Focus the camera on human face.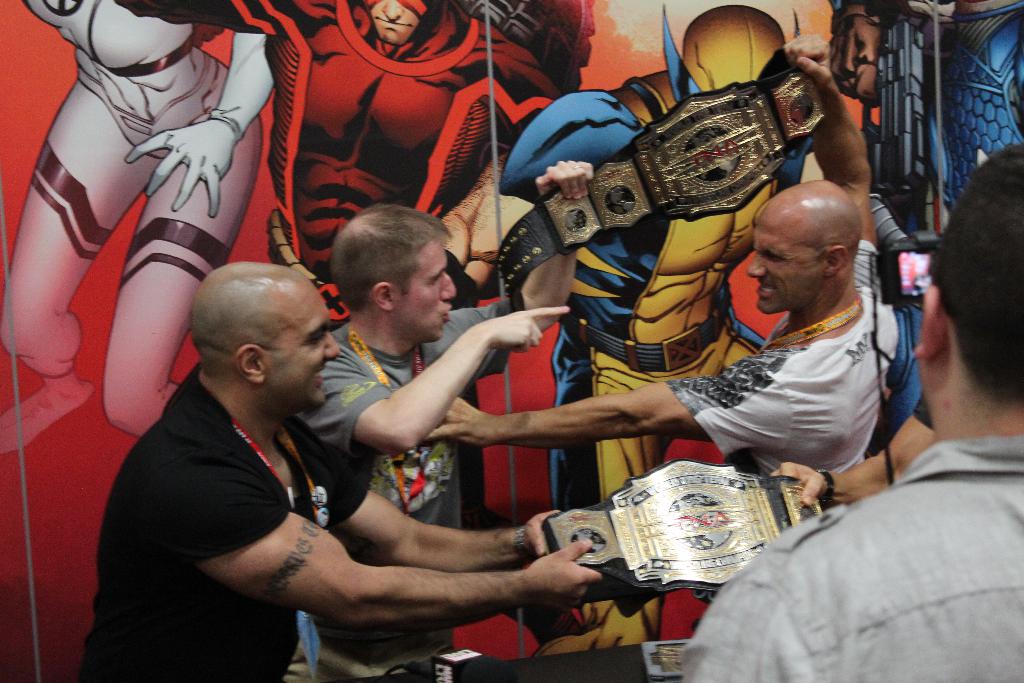
Focus region: [left=263, top=292, right=339, bottom=409].
